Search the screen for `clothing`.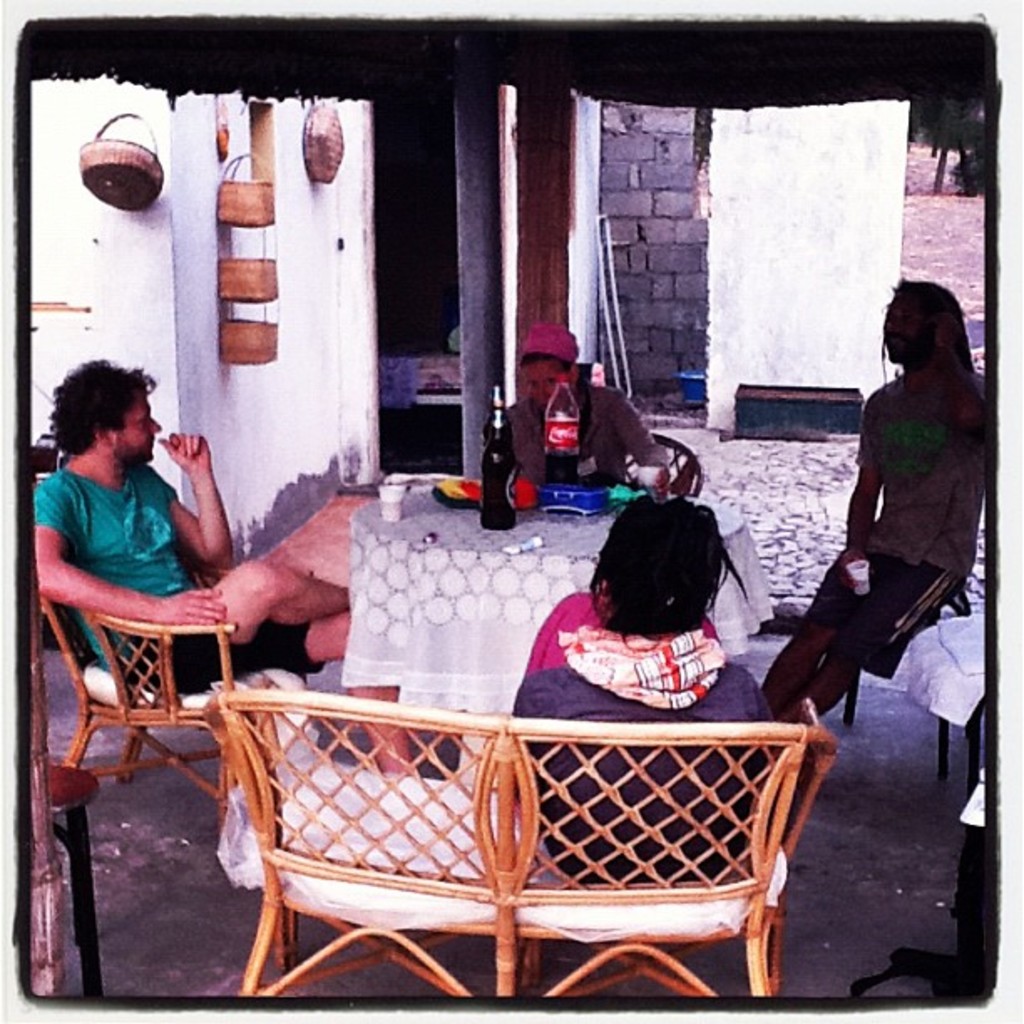
Found at crop(509, 663, 771, 882).
